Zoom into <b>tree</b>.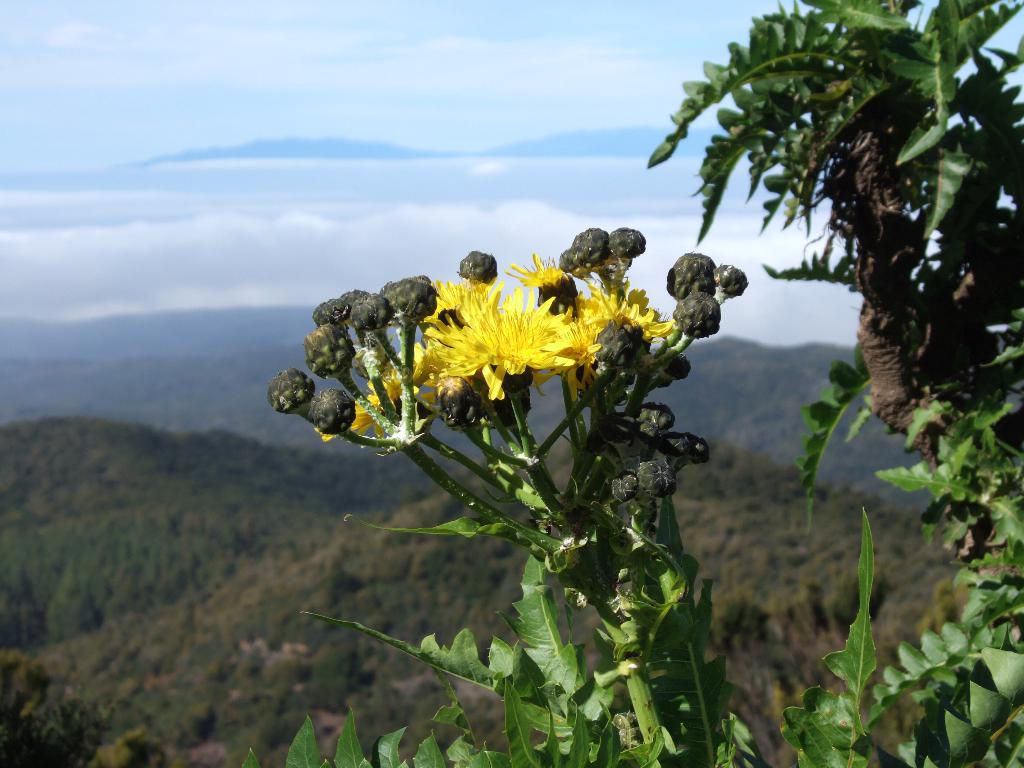
Zoom target: Rect(237, 0, 1023, 767).
